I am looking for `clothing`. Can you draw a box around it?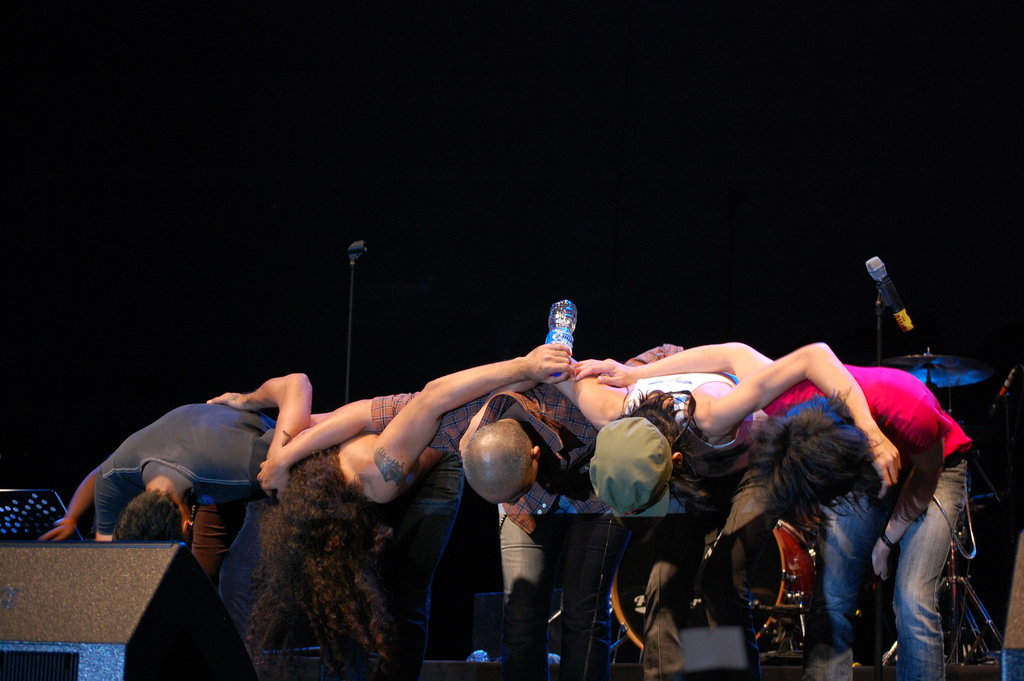
Sure, the bounding box is 609 370 772 680.
